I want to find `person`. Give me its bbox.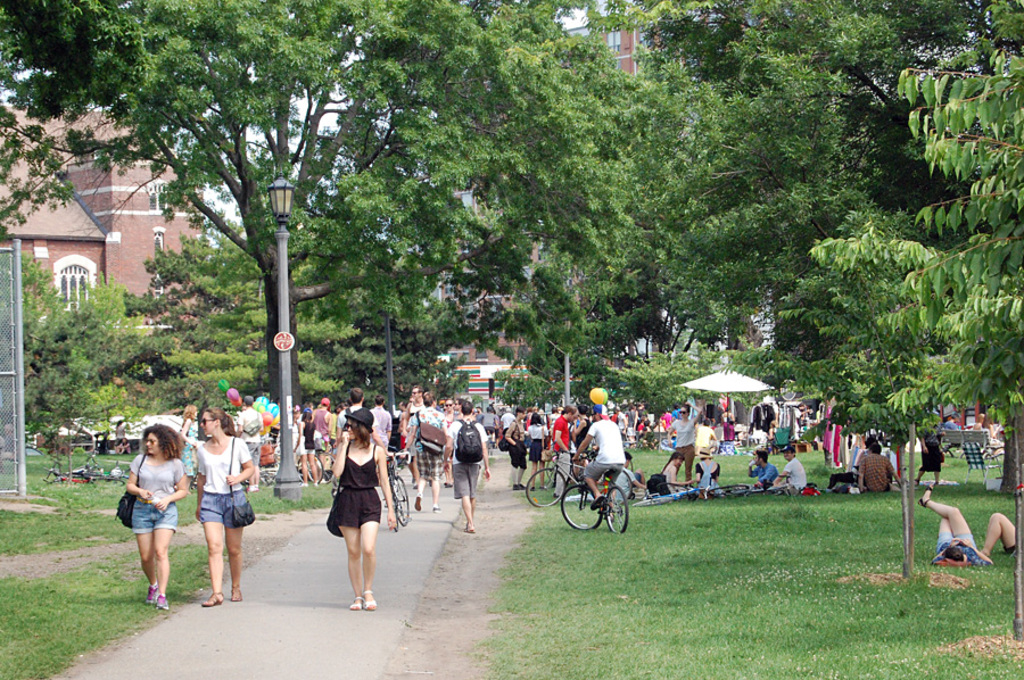
<region>478, 407, 497, 442</region>.
